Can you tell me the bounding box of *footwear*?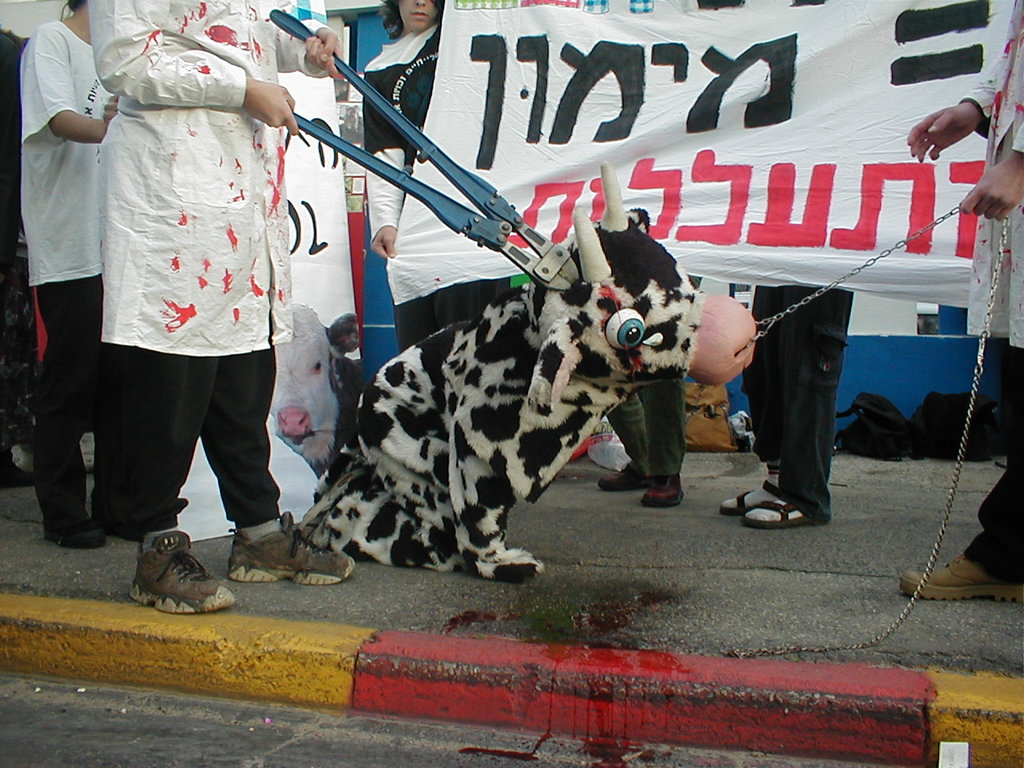
[x1=118, y1=540, x2=214, y2=615].
